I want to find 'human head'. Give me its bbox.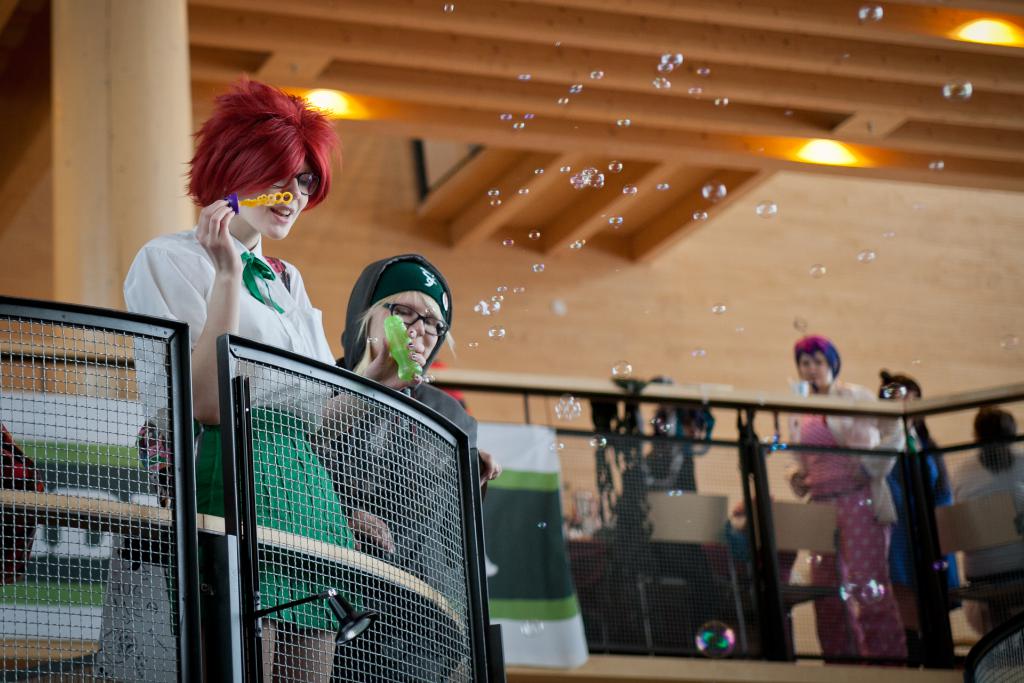
pyautogui.locateOnScreen(791, 331, 842, 388).
